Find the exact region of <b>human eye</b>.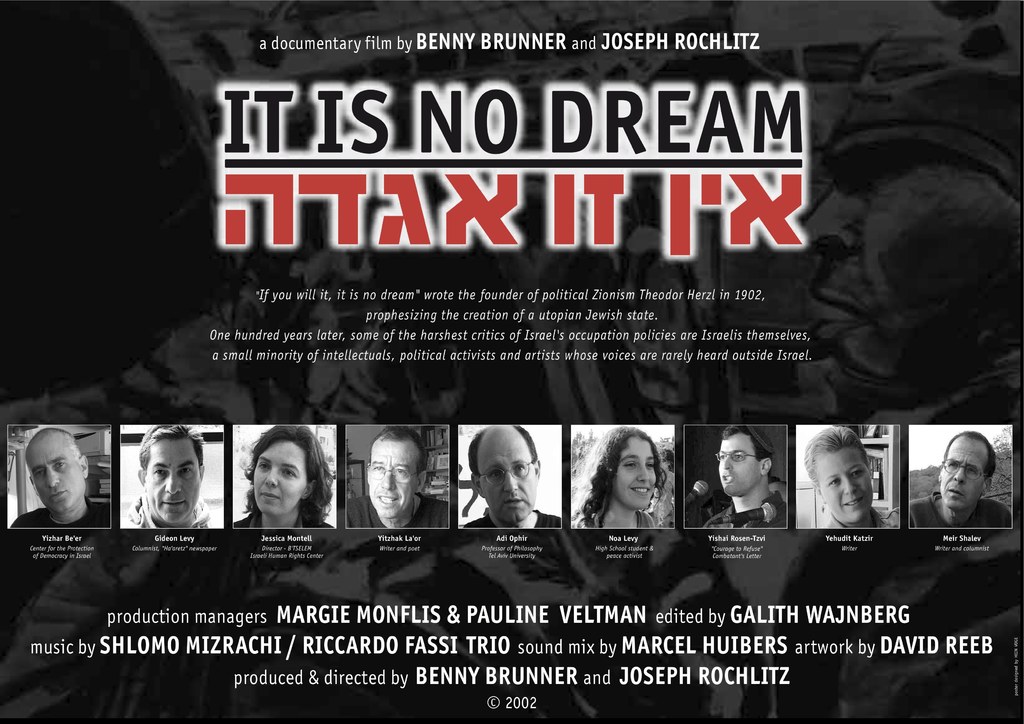
Exact region: 394/469/408/474.
